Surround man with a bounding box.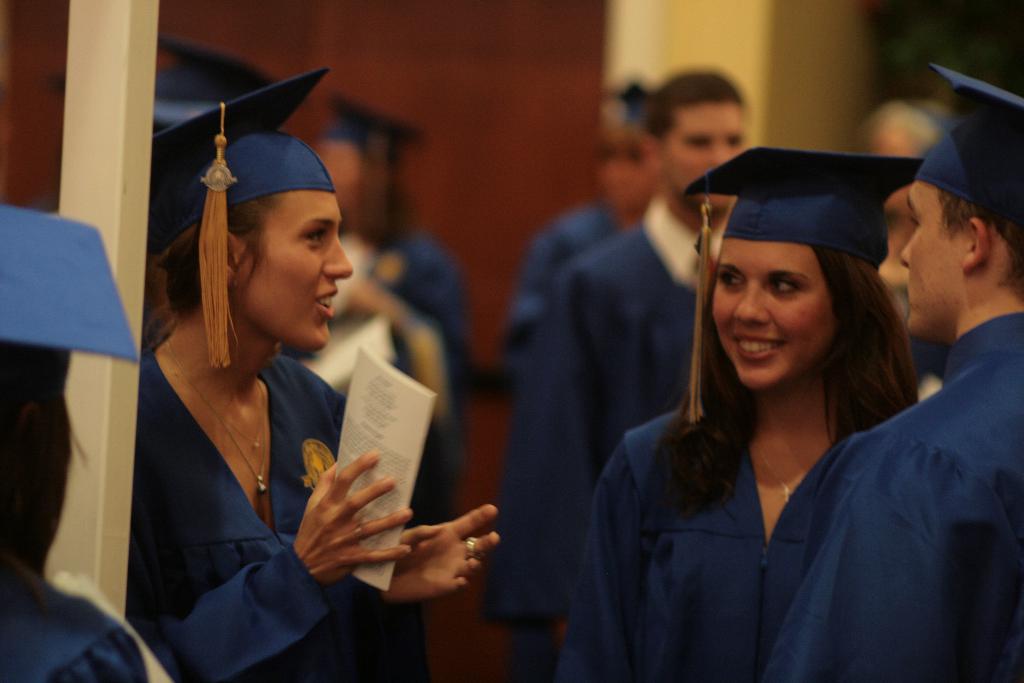
Rect(845, 104, 1023, 670).
